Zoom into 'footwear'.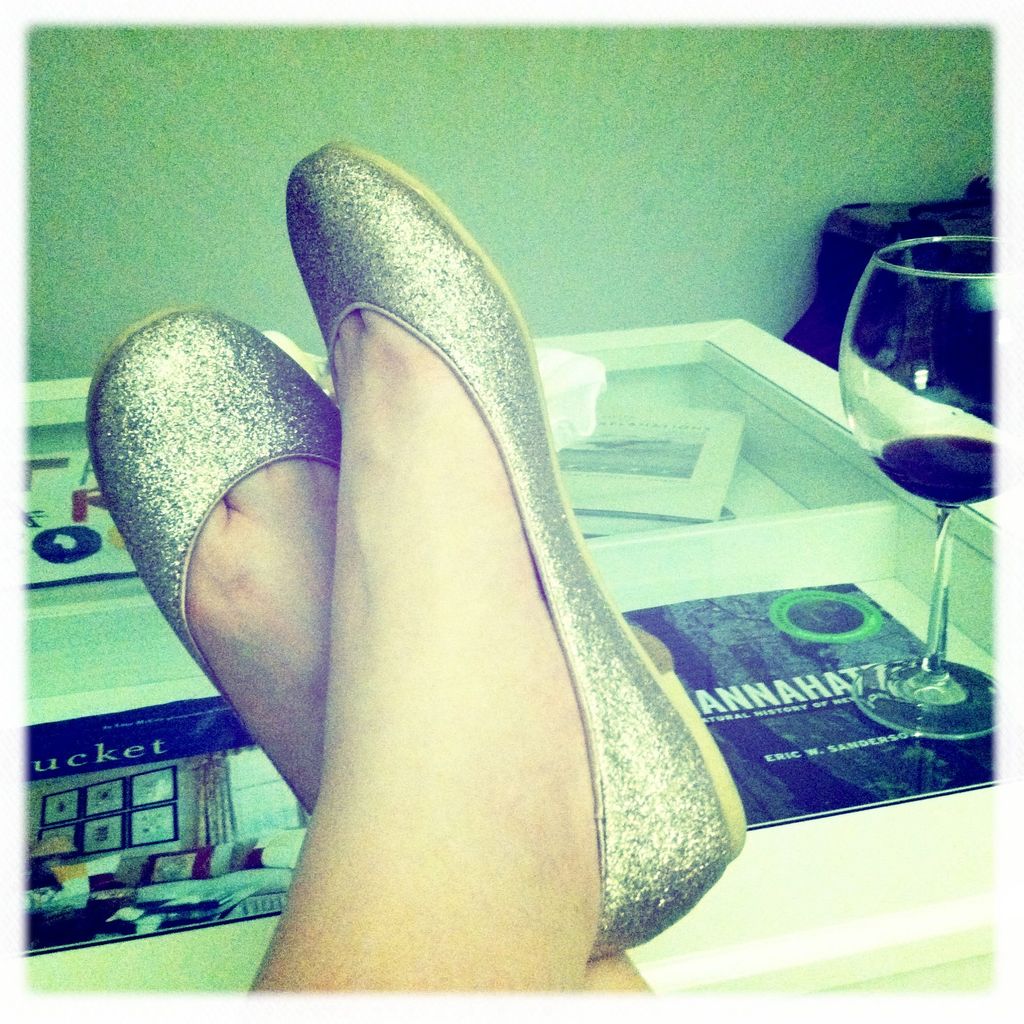
Zoom target: <box>79,300,353,821</box>.
